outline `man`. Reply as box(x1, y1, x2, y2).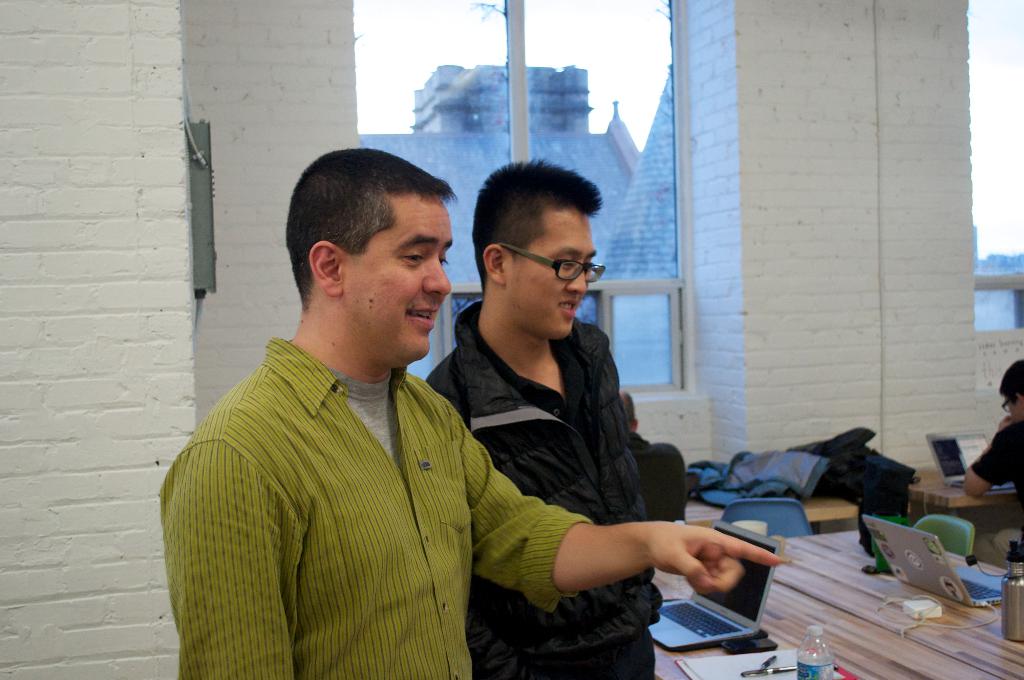
box(423, 157, 662, 679).
